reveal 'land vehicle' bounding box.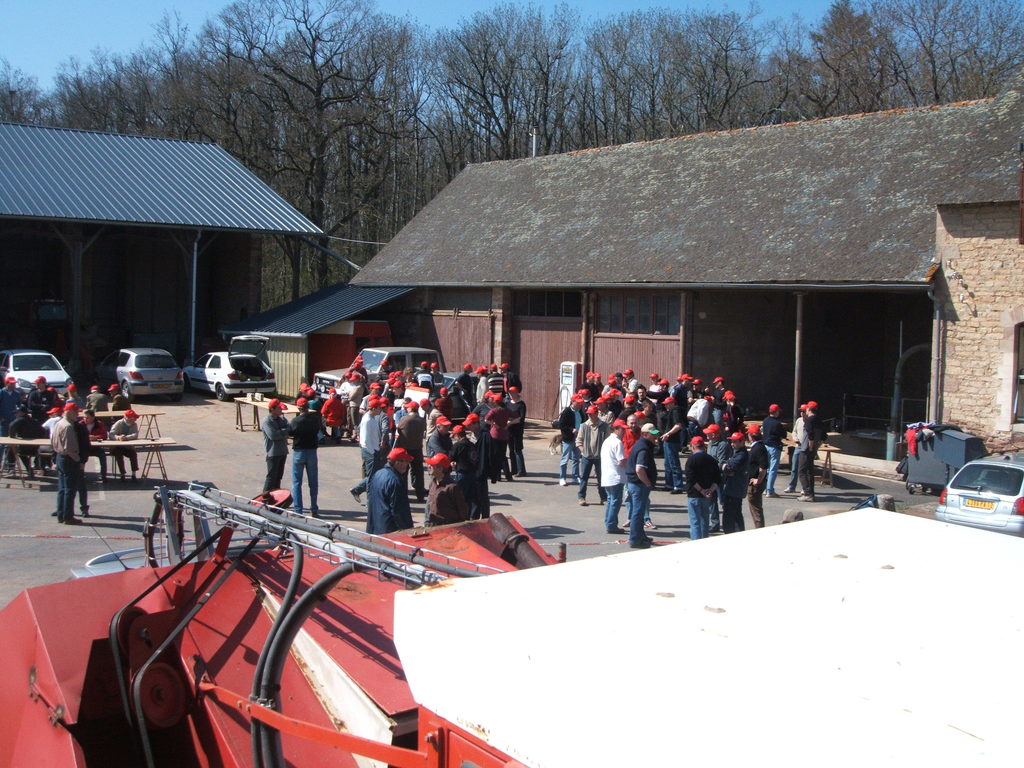
Revealed: bbox=(0, 349, 80, 403).
